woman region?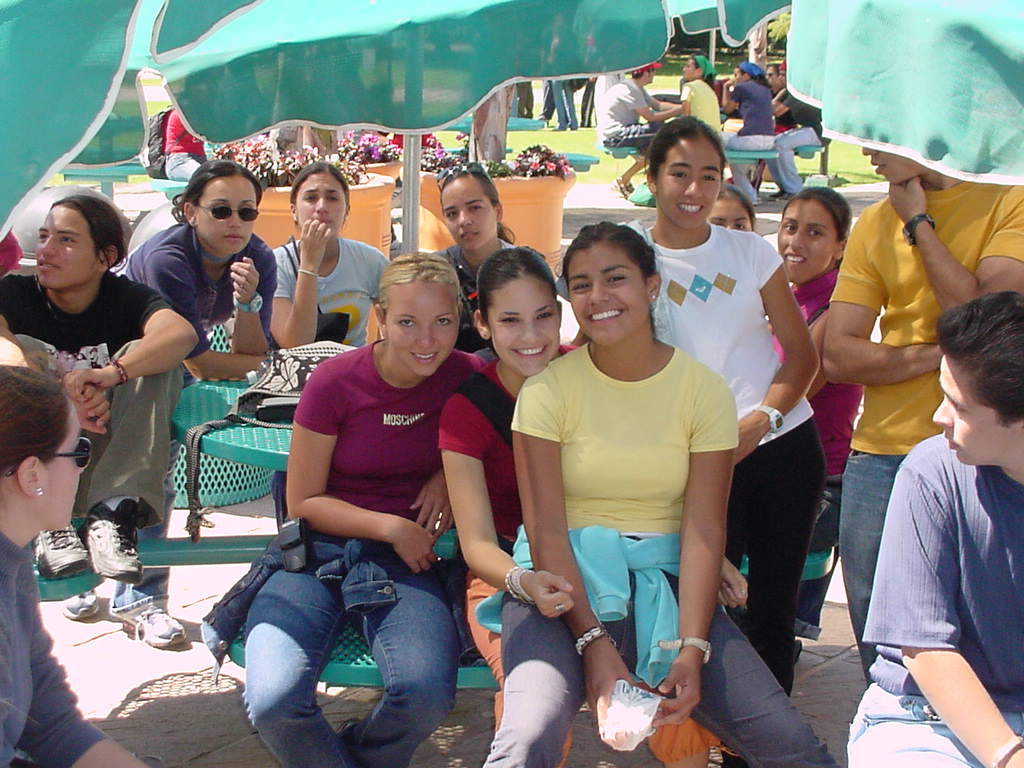
<bbox>0, 191, 193, 583</bbox>
